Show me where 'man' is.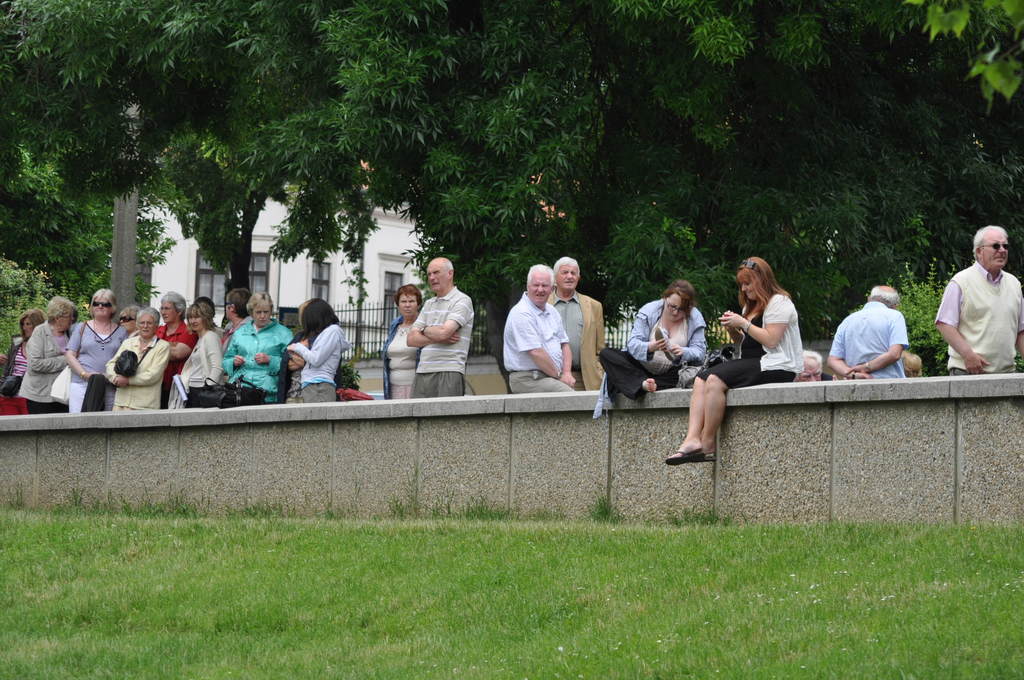
'man' is at rect(502, 261, 577, 392).
